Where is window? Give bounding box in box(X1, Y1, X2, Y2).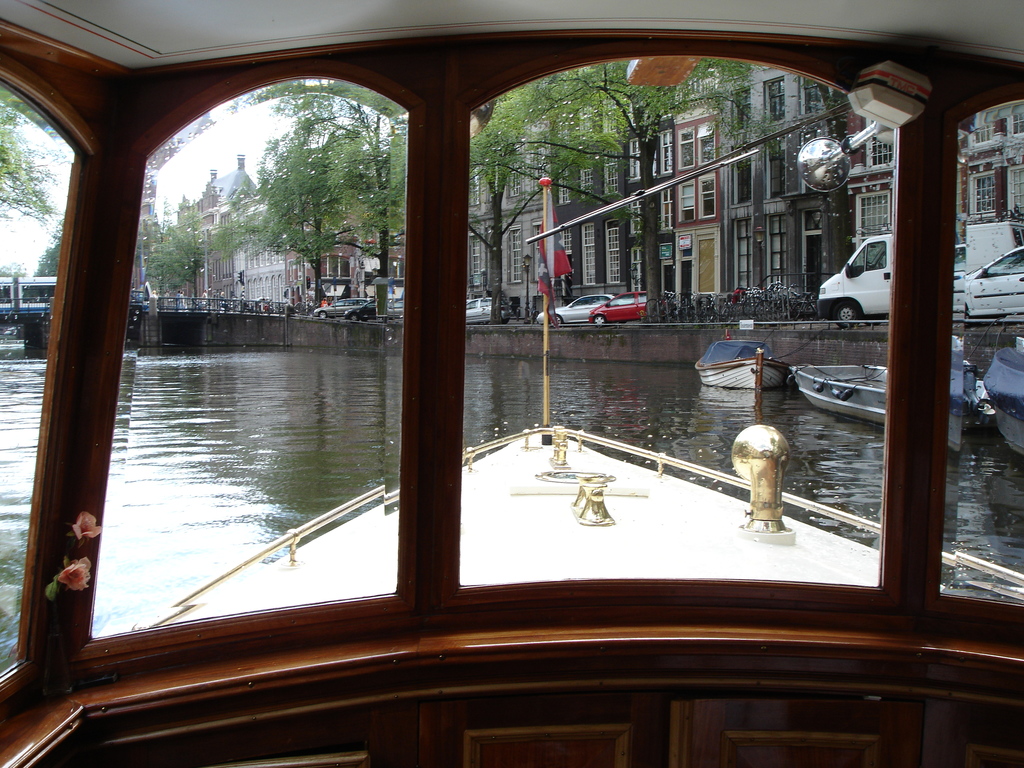
box(700, 172, 716, 218).
